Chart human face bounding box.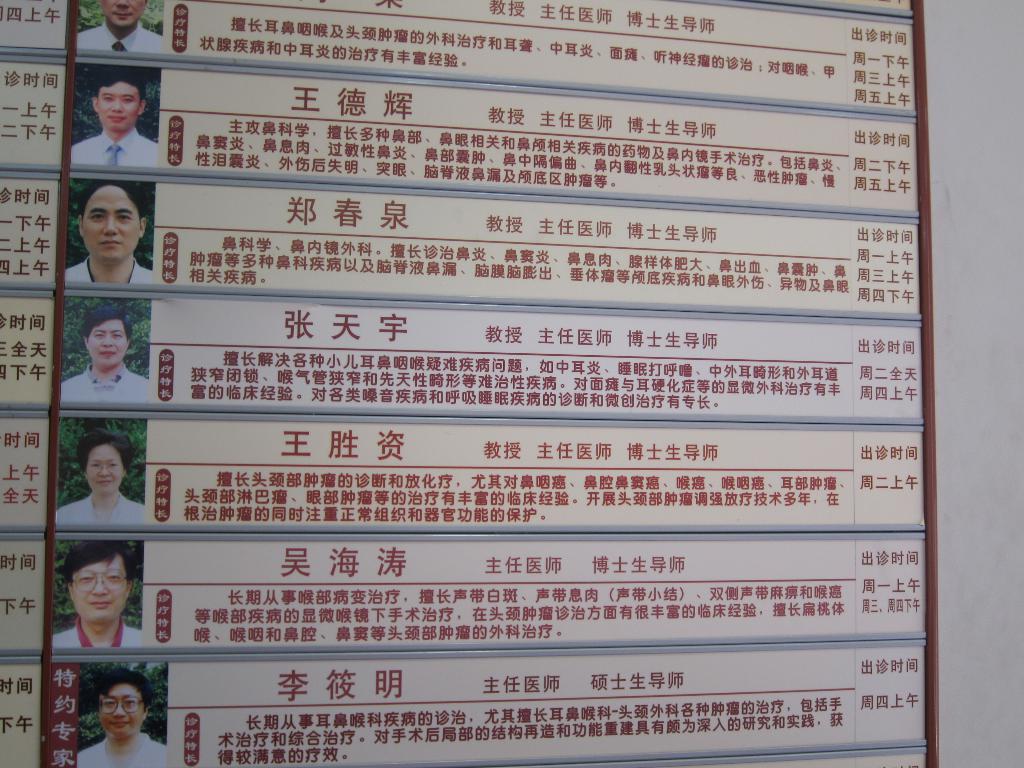
Charted: x1=102 y1=0 x2=147 y2=29.
